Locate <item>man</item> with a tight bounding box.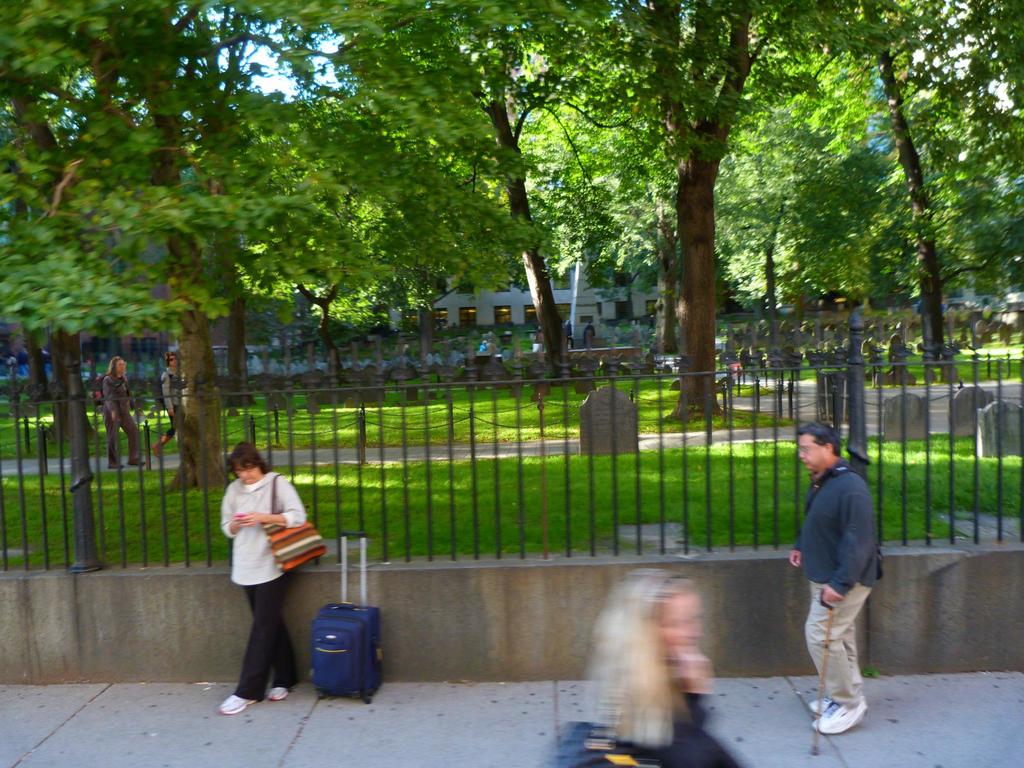
150, 344, 188, 458.
